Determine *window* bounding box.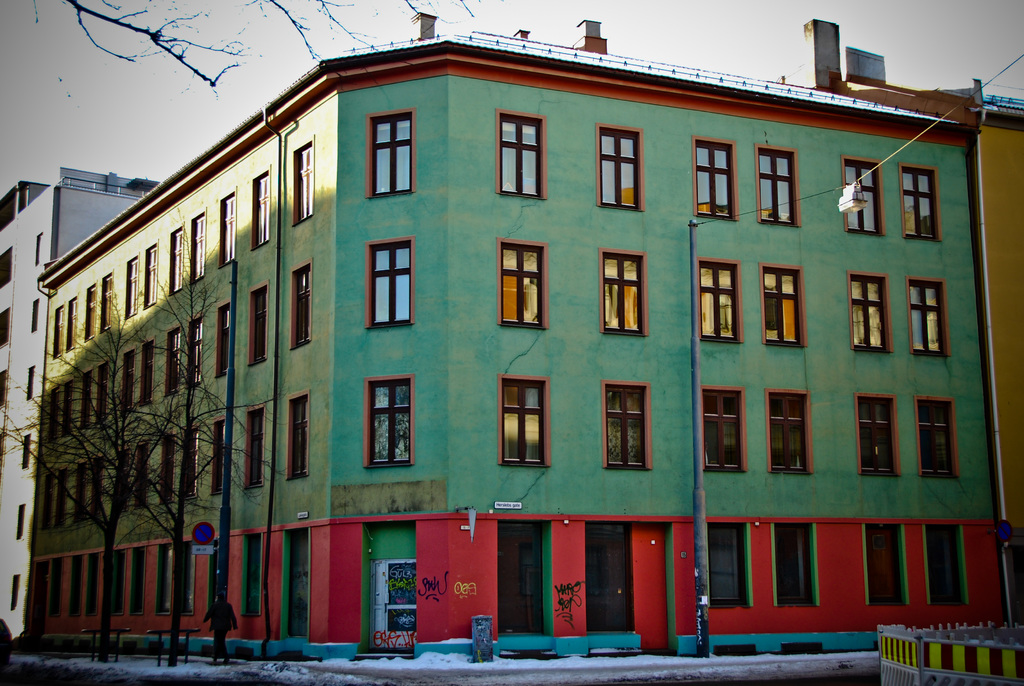
Determined: detection(497, 111, 545, 200).
